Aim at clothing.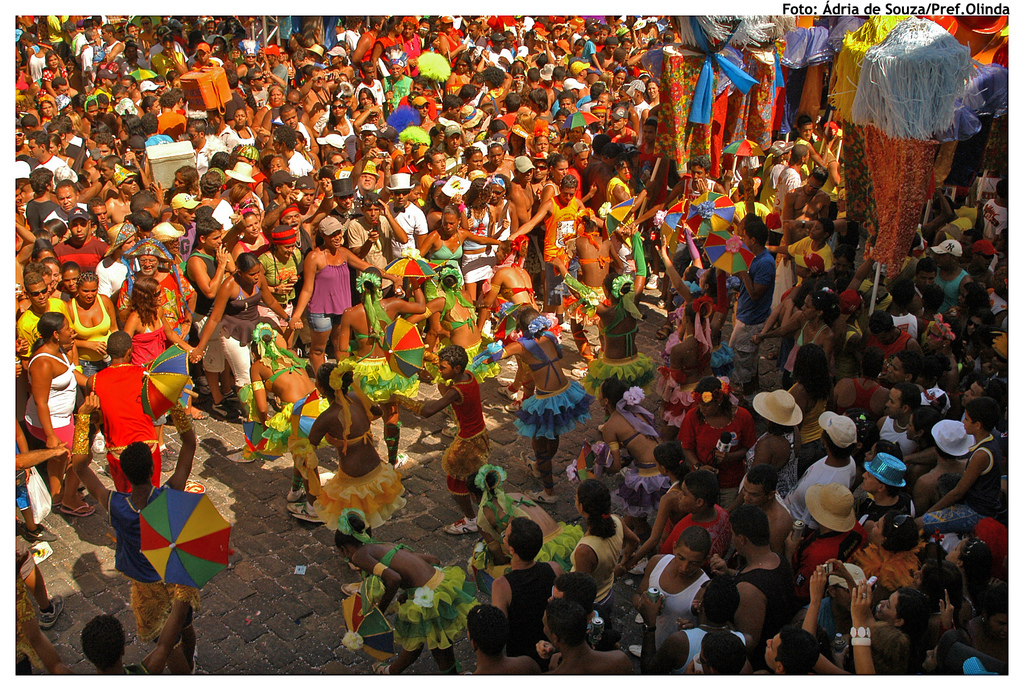
Aimed at <region>475, 488, 580, 592</region>.
